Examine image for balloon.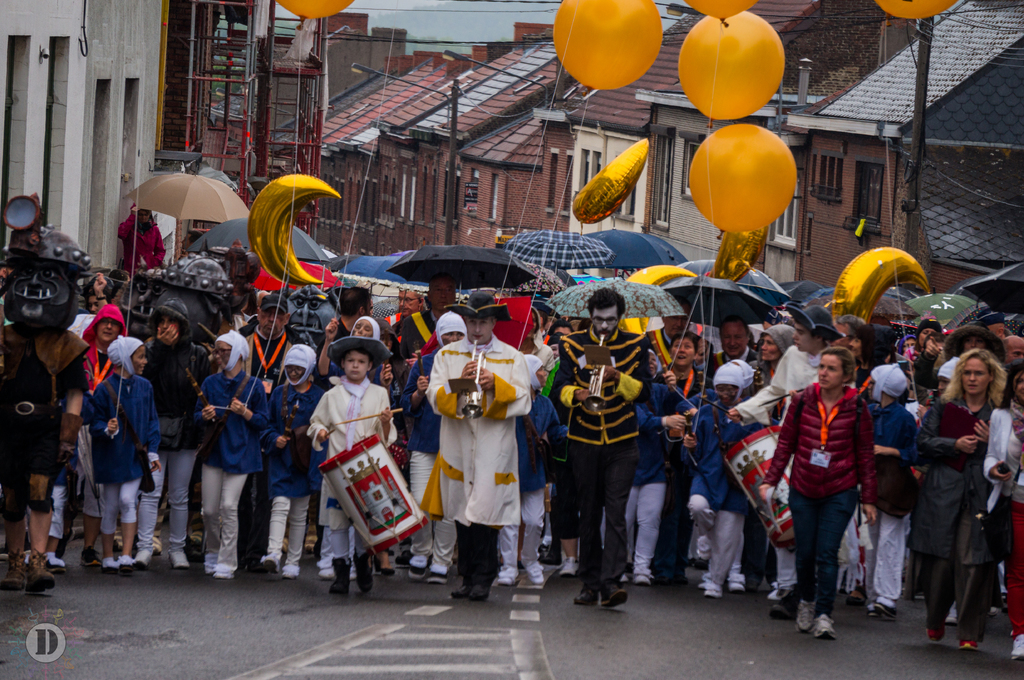
Examination result: [x1=879, y1=0, x2=959, y2=23].
